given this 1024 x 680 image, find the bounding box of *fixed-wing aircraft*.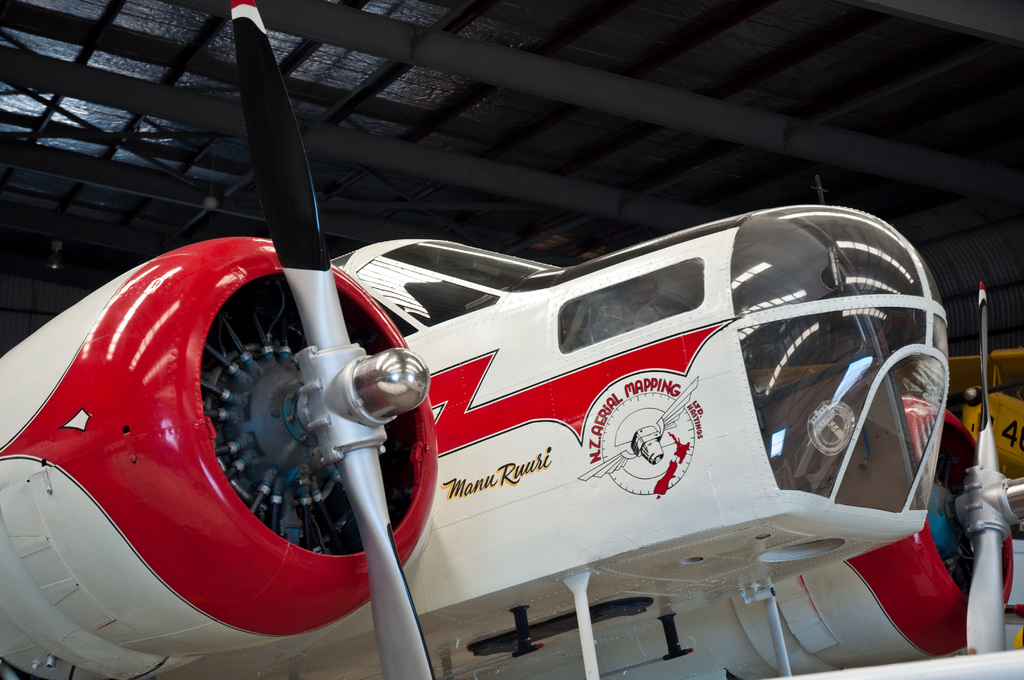
bbox(742, 342, 1023, 478).
